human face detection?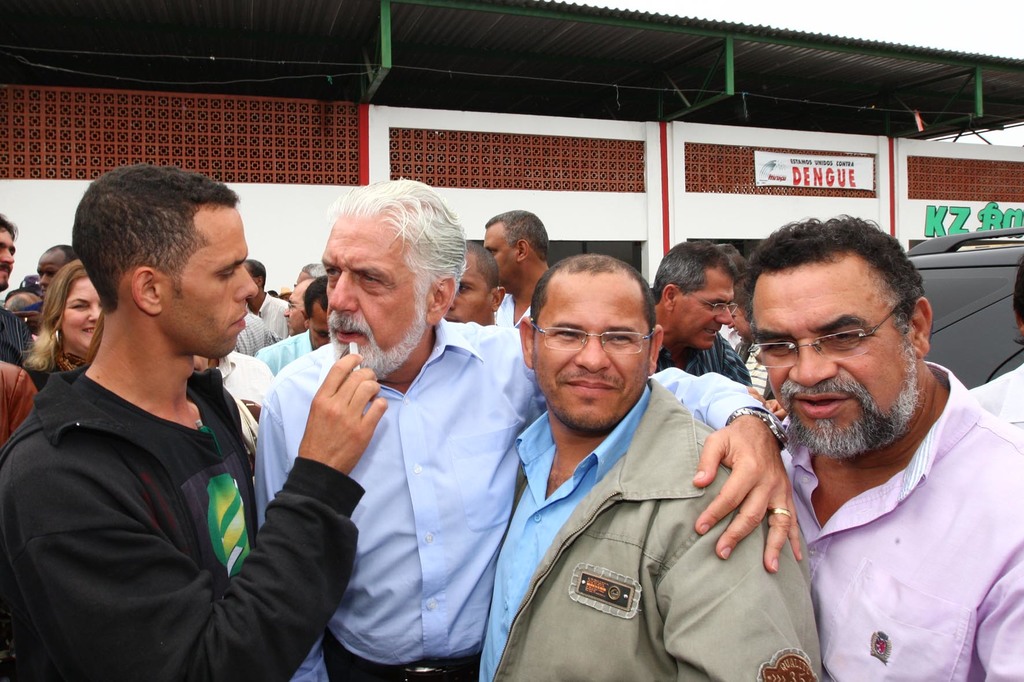
[323, 216, 412, 351]
